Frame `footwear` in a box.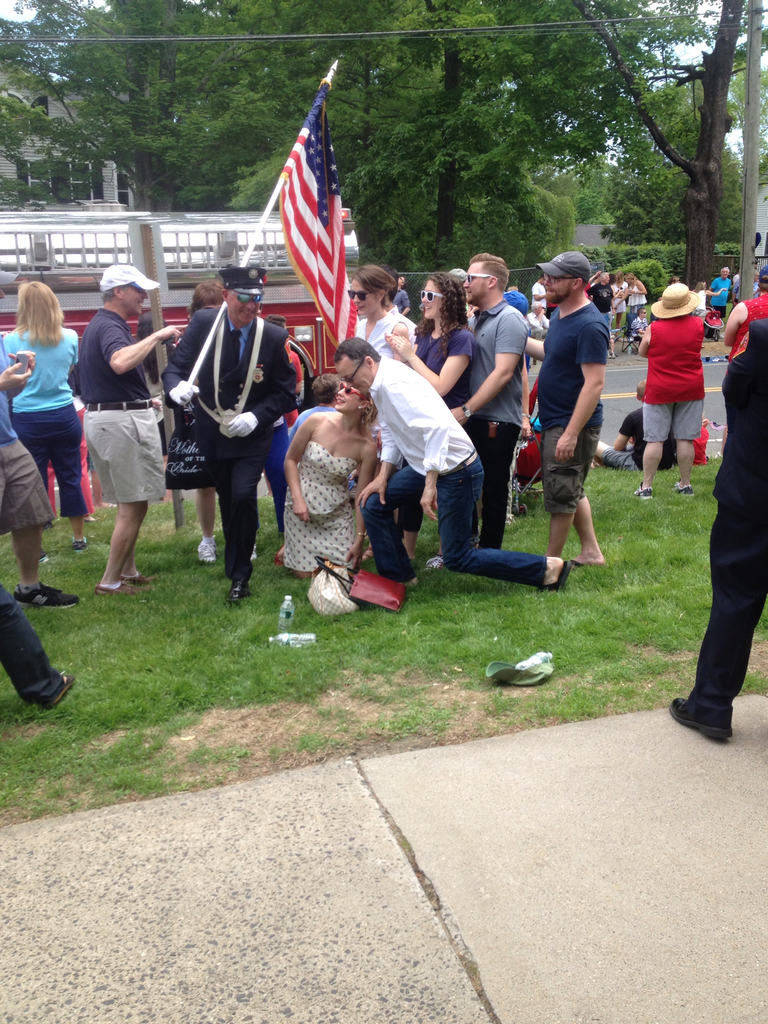
left=195, top=536, right=212, bottom=568.
